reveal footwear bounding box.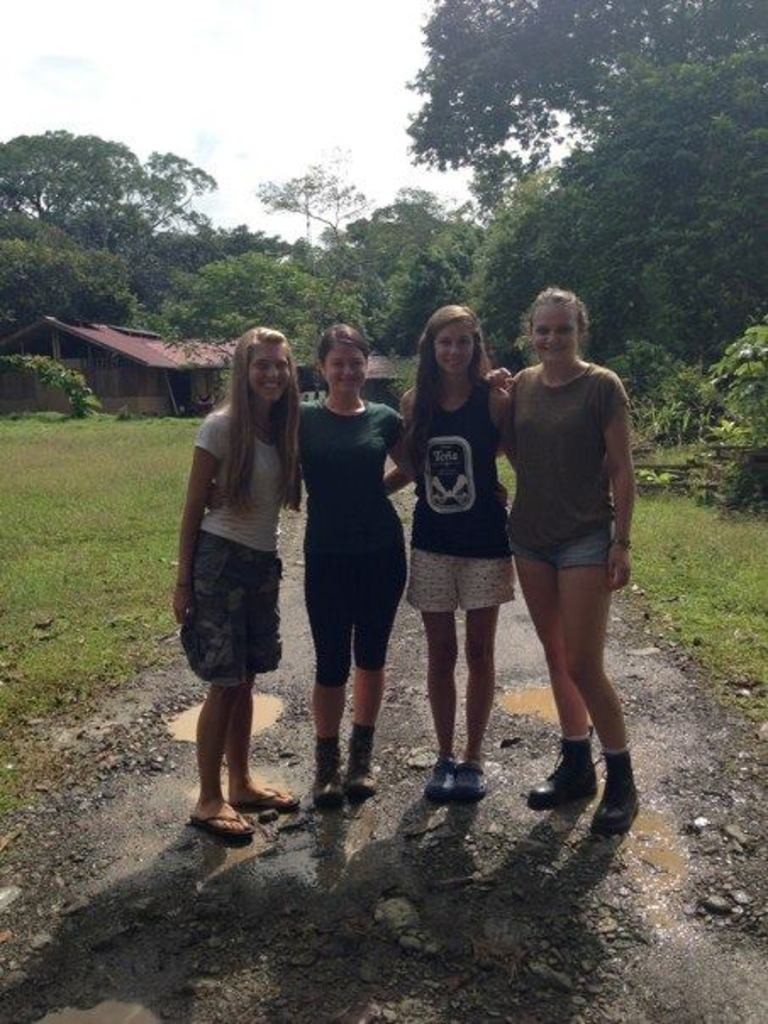
Revealed: bbox=[315, 749, 344, 807].
